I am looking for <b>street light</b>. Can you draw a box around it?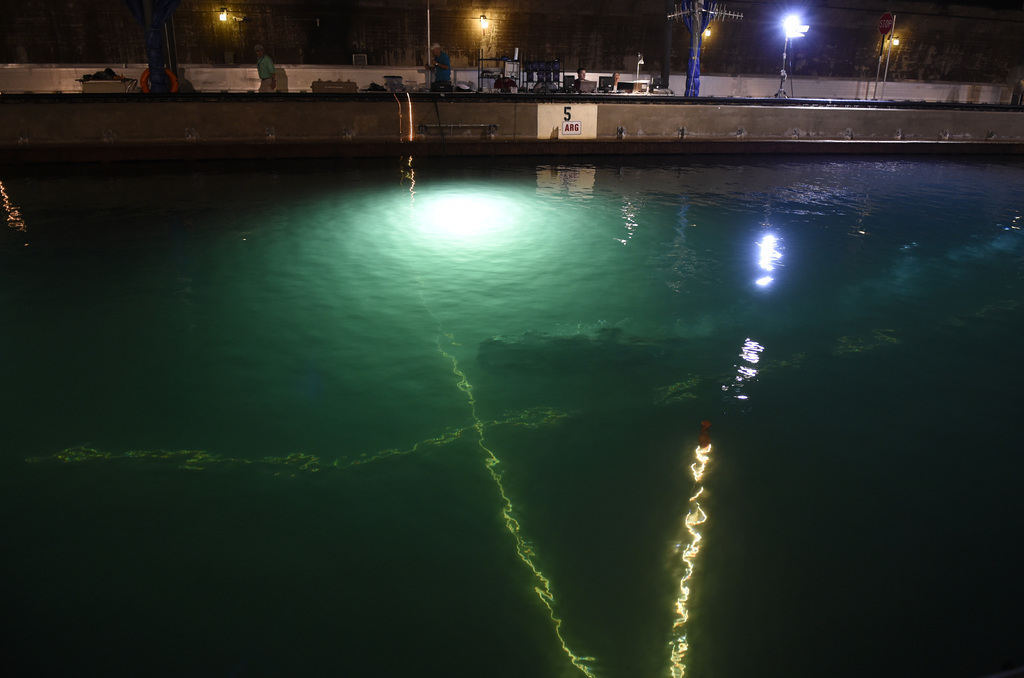
Sure, the bounding box is <bbox>705, 26, 710, 40</bbox>.
